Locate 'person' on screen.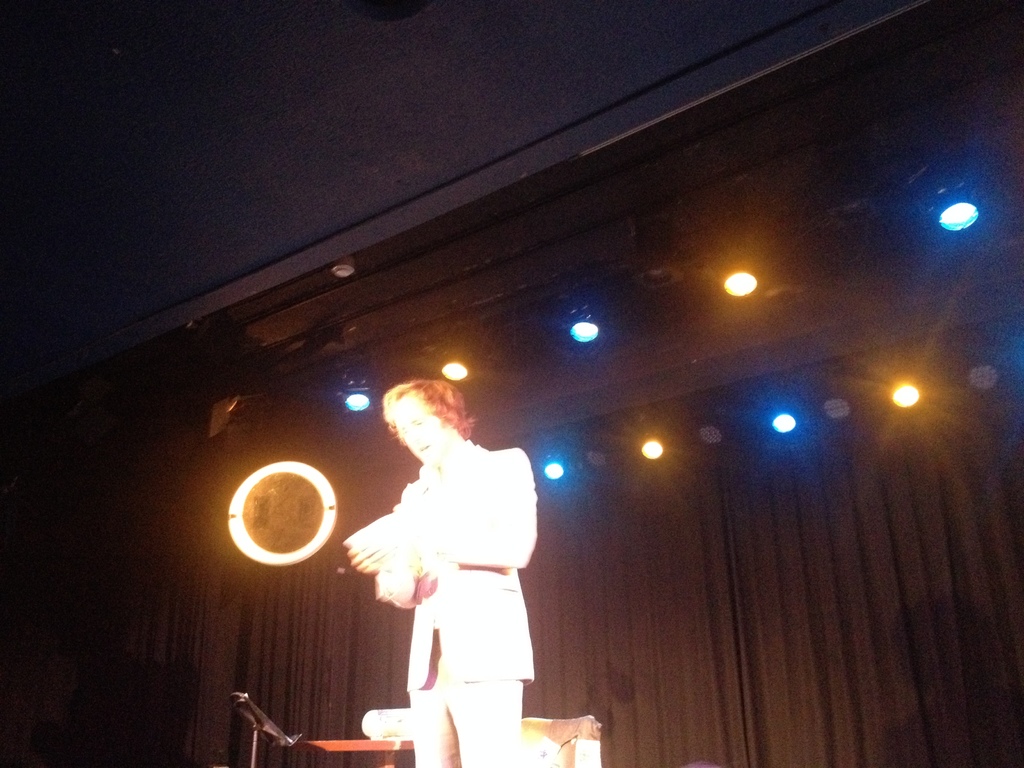
On screen at box(354, 359, 550, 758).
